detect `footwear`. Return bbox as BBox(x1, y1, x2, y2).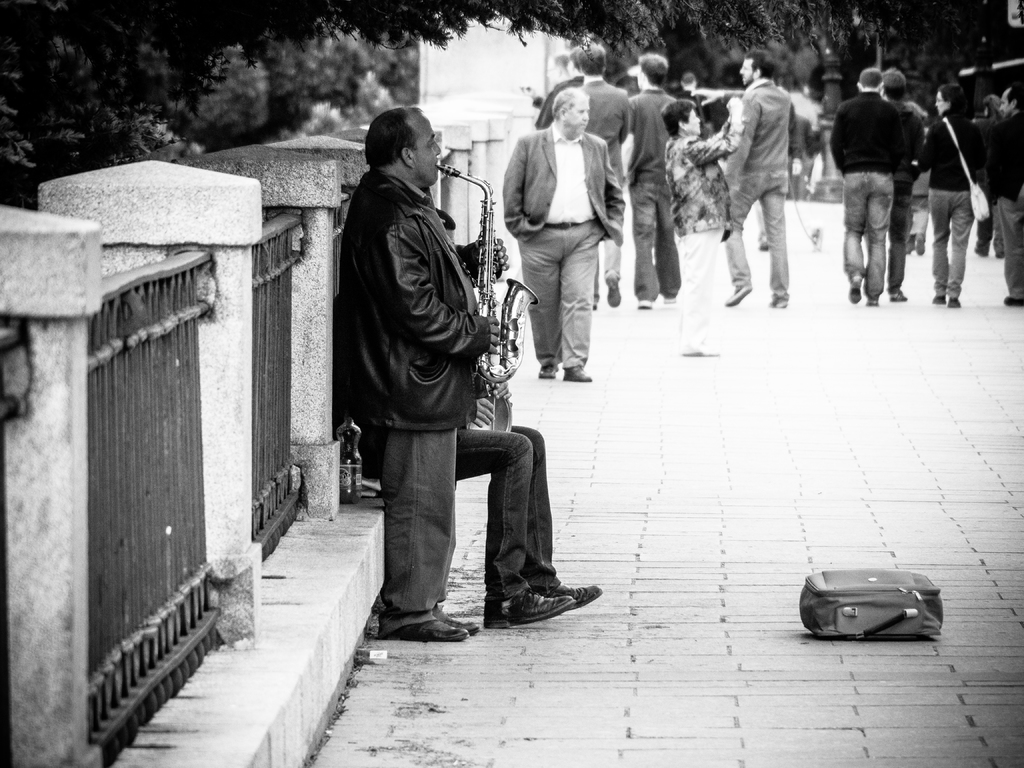
BBox(850, 278, 861, 303).
